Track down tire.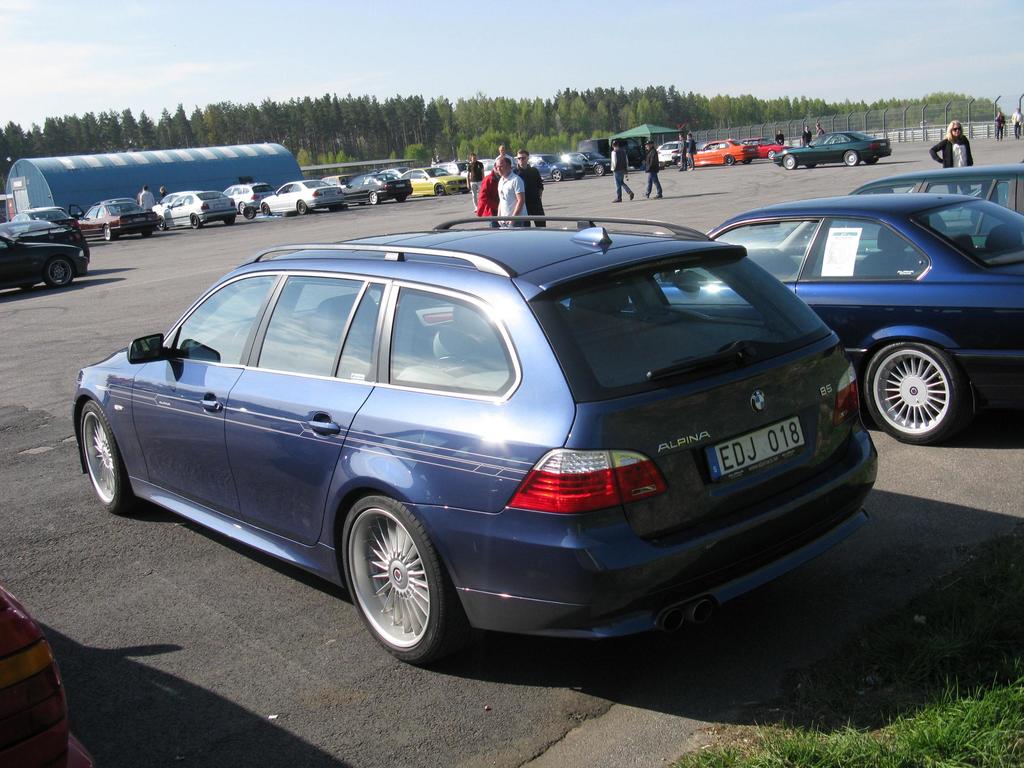
Tracked to bbox=(190, 215, 199, 228).
